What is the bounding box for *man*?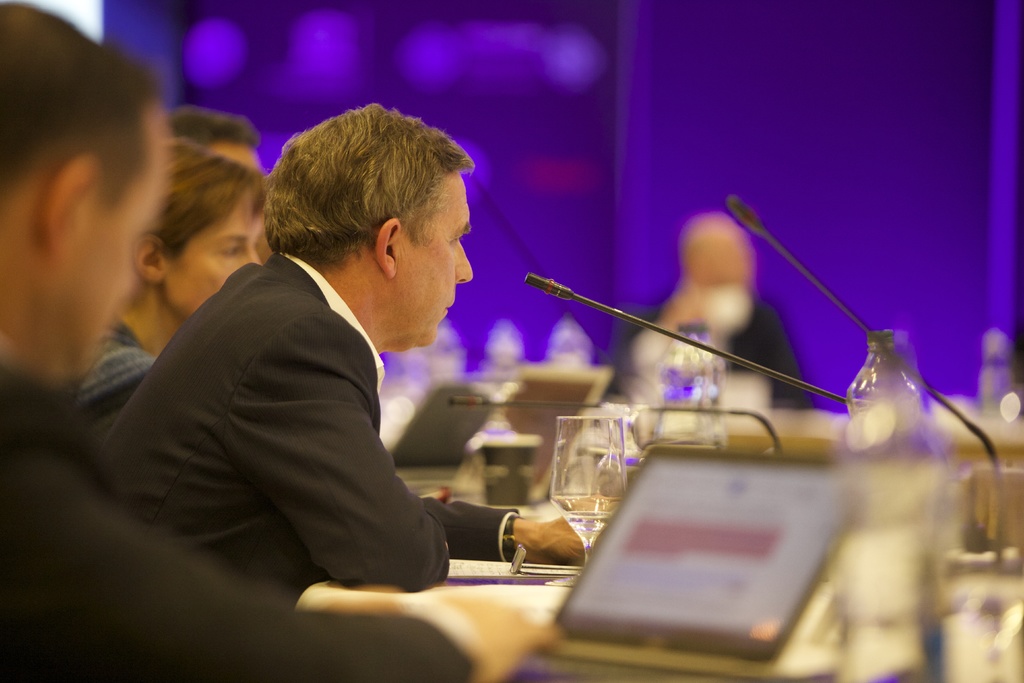
select_region(610, 212, 819, 411).
